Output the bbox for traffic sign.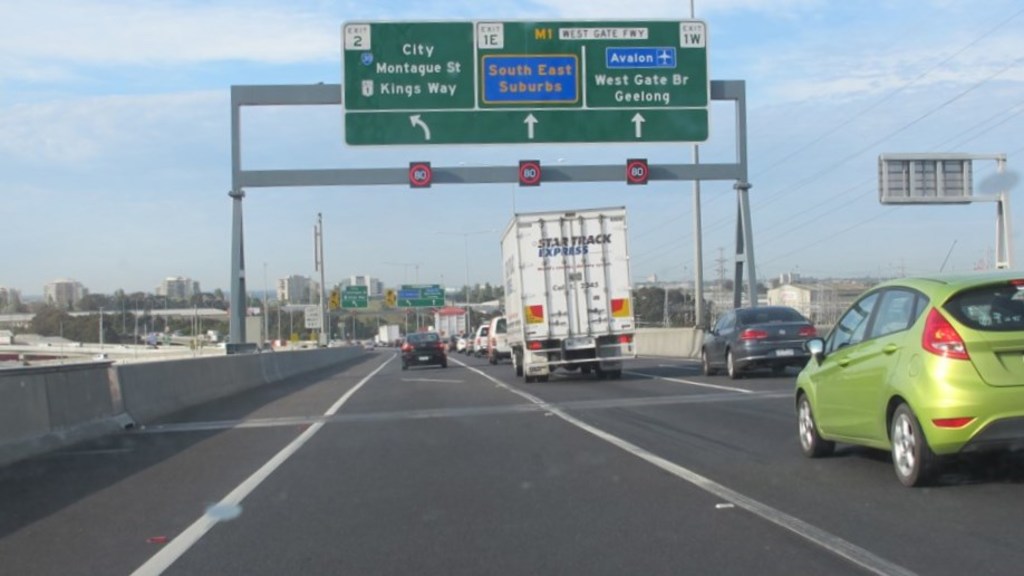
[x1=340, y1=16, x2=711, y2=143].
